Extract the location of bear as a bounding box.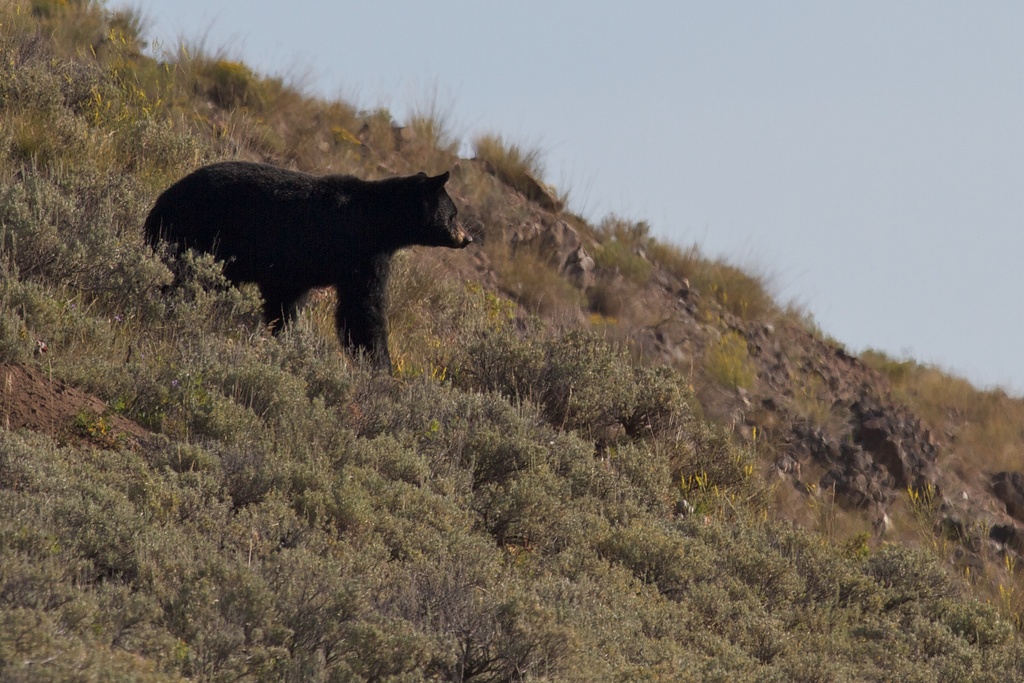
139 169 481 379.
